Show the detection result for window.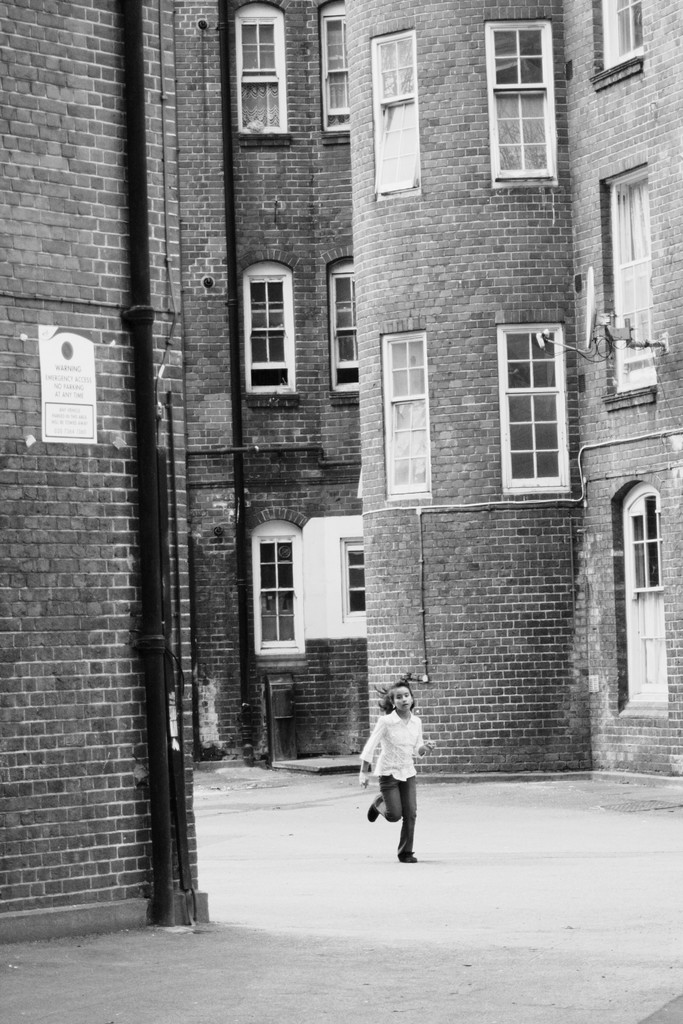
<box>498,324,570,492</box>.
